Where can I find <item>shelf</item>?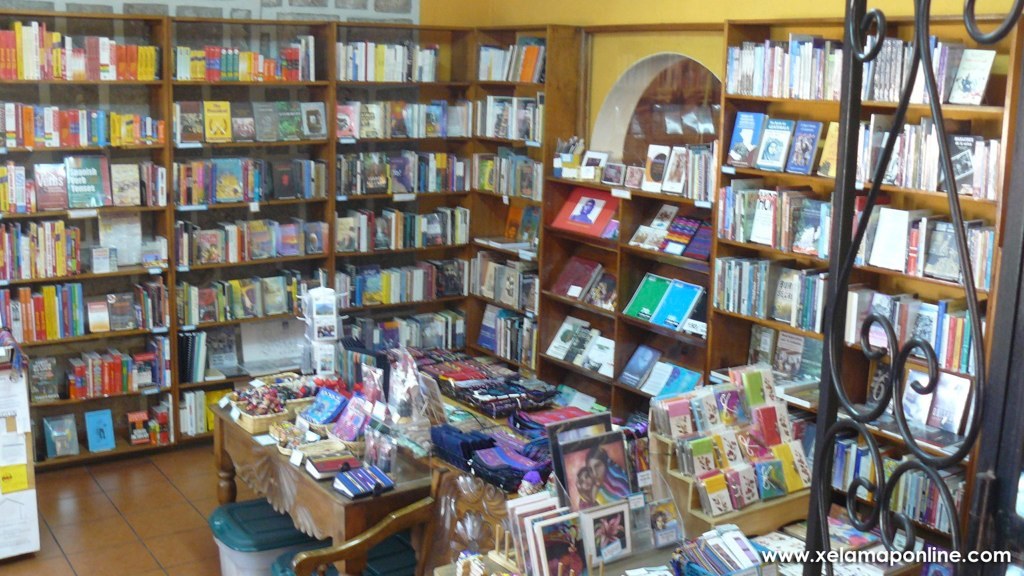
You can find it at BBox(174, 132, 344, 209).
